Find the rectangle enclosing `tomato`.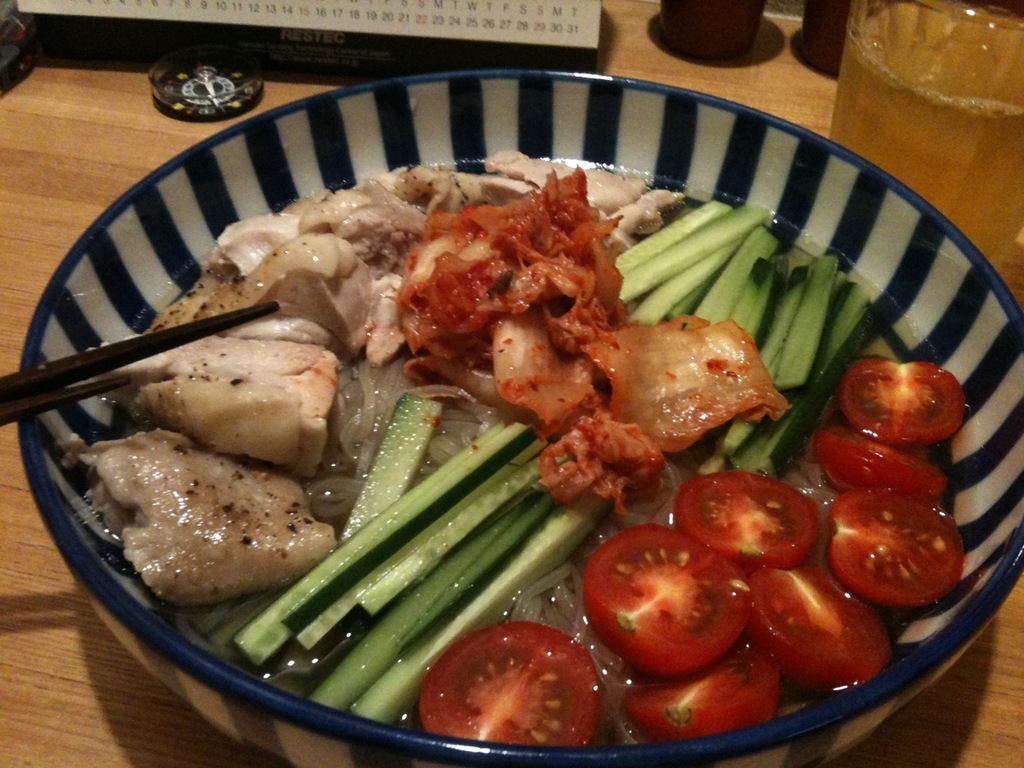
[749,559,891,702].
